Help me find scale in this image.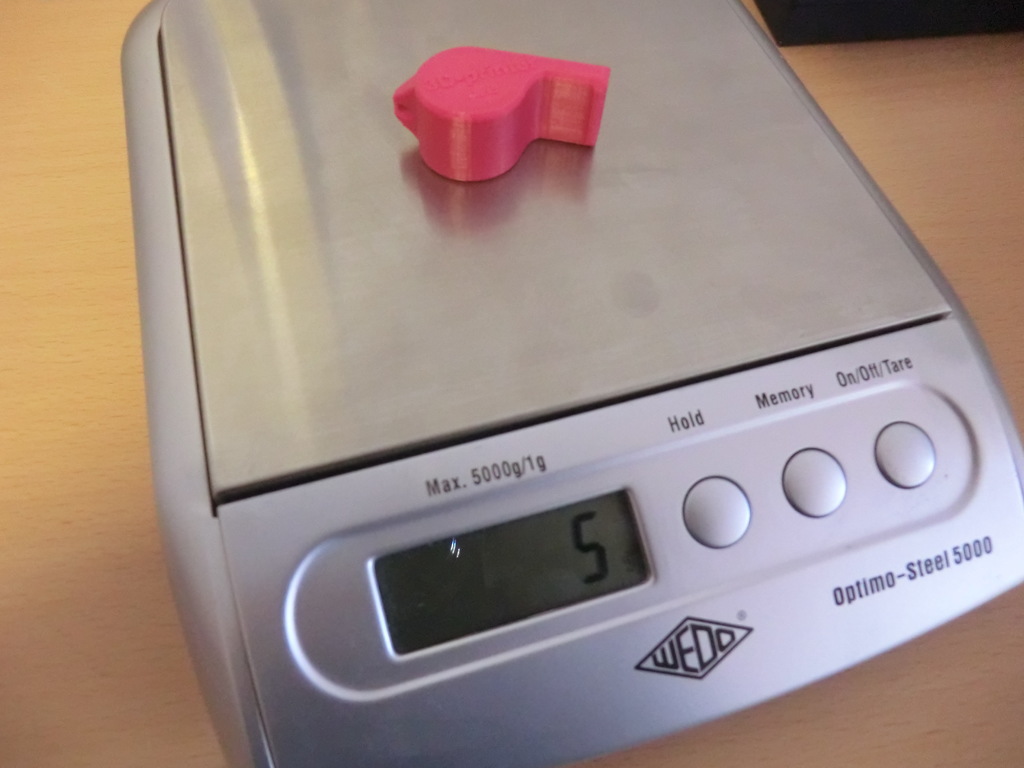
Found it: 120:0:1023:767.
